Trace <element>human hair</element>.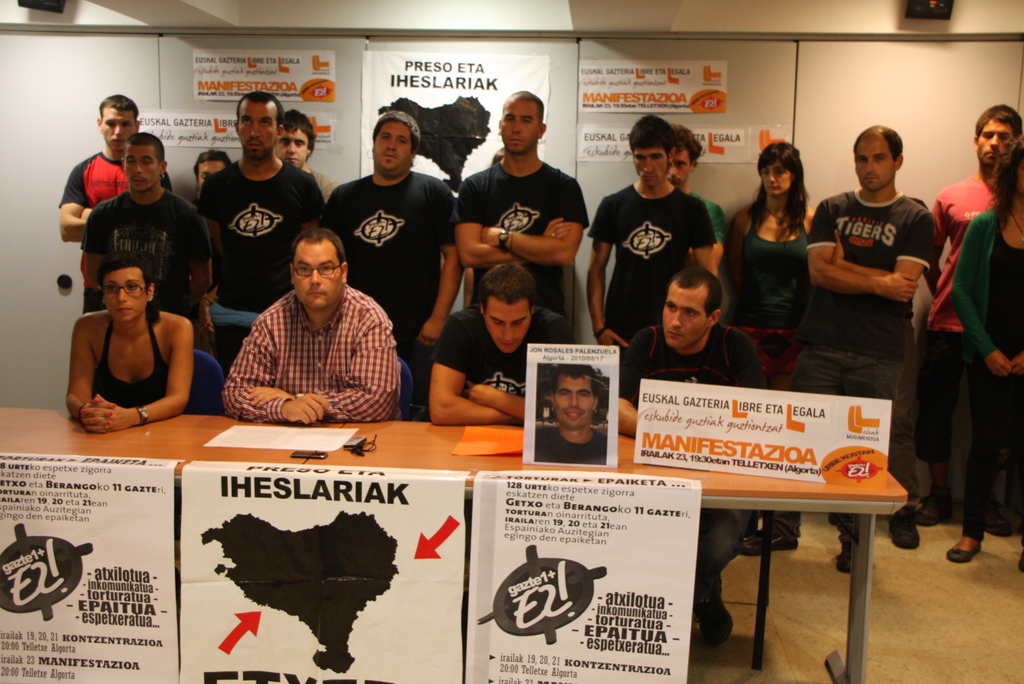
Traced to Rect(500, 88, 543, 125).
